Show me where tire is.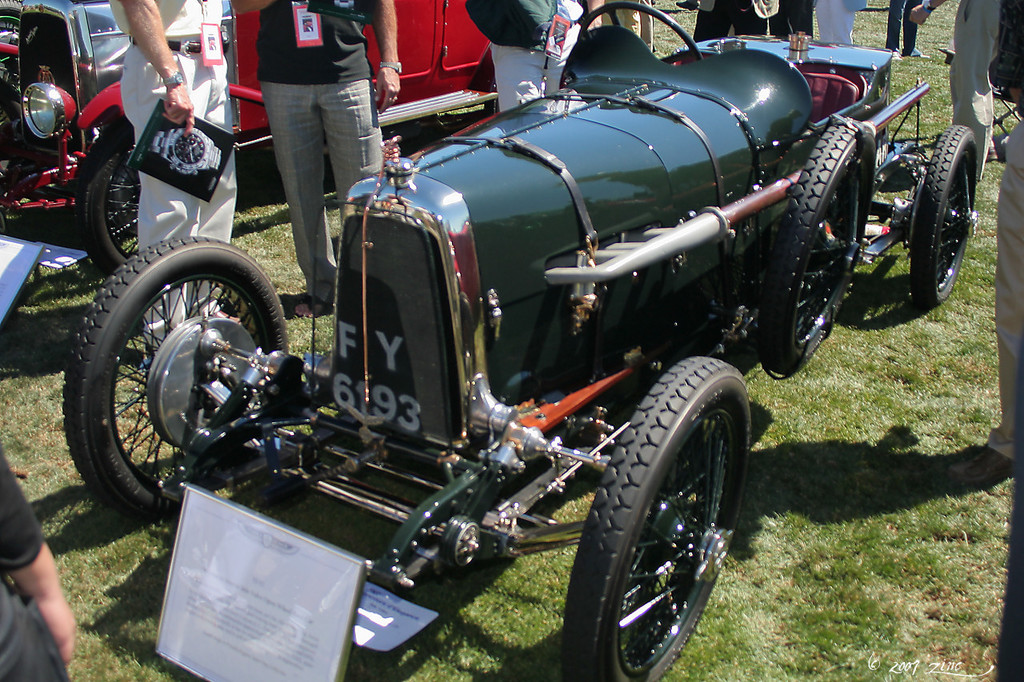
tire is at 484:102:499:118.
